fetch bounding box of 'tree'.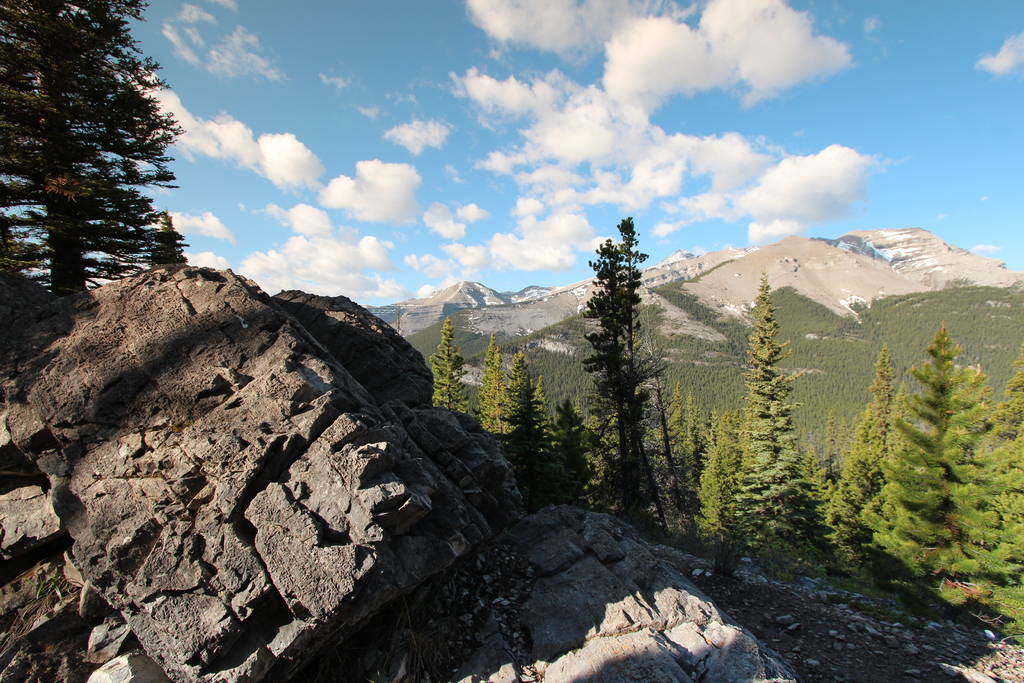
Bbox: pyautogui.locateOnScreen(700, 377, 748, 540).
